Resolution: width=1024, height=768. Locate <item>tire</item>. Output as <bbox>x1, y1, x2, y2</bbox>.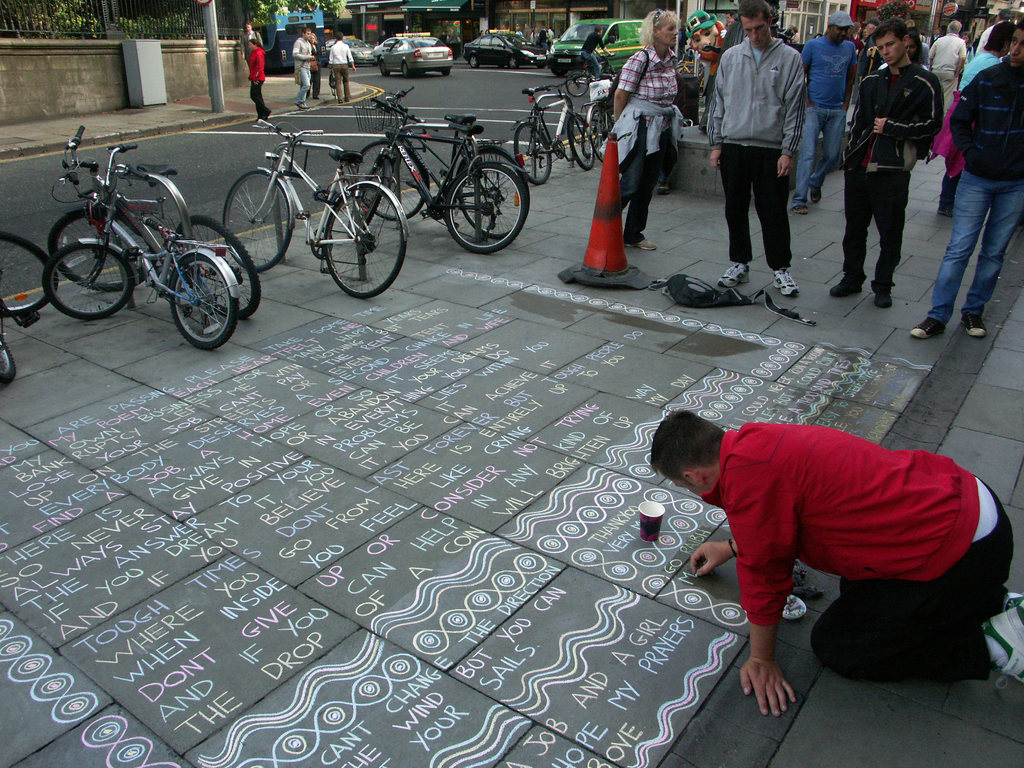
<bbox>440, 164, 527, 257</bbox>.
